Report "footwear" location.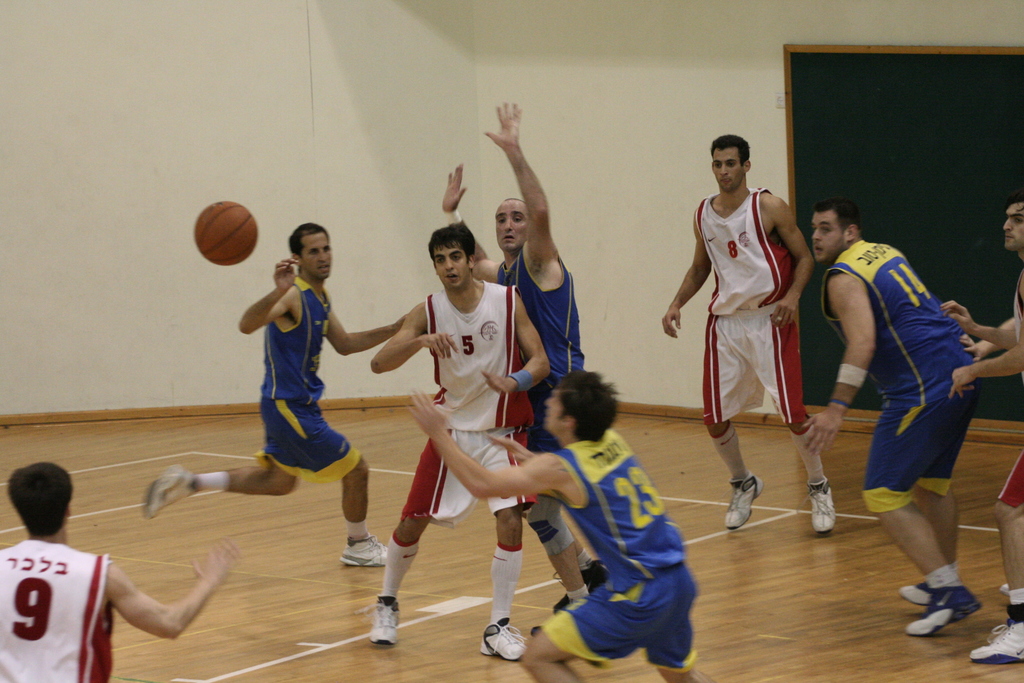
Report: detection(335, 534, 387, 567).
